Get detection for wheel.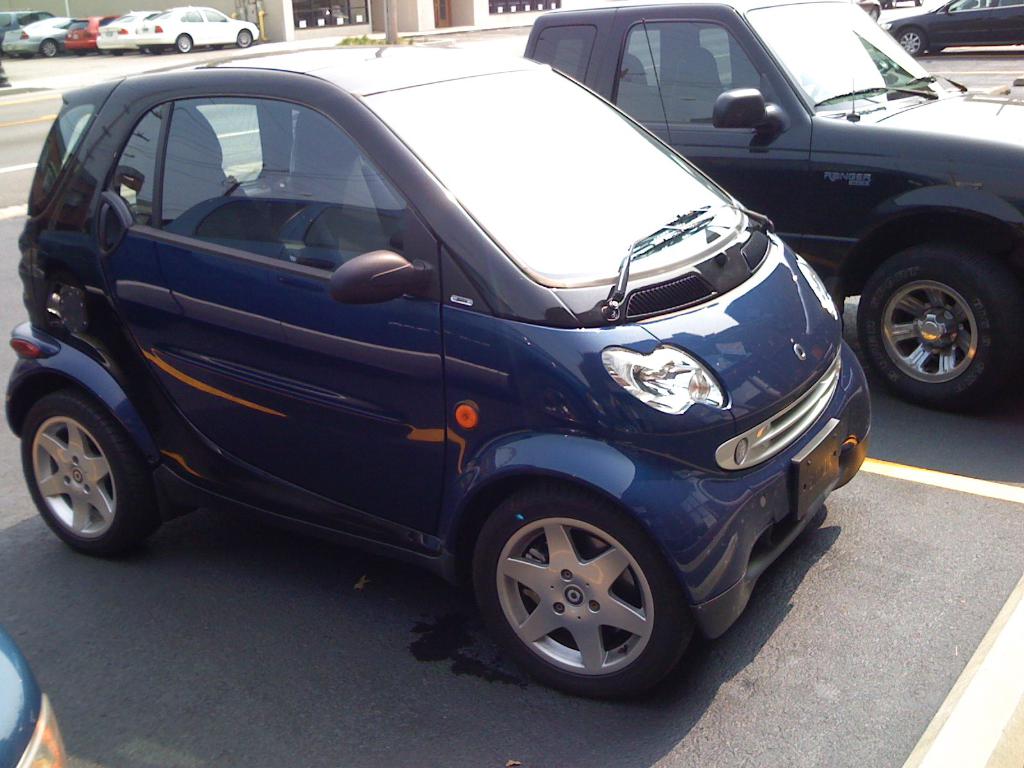
Detection: rect(99, 49, 110, 55).
